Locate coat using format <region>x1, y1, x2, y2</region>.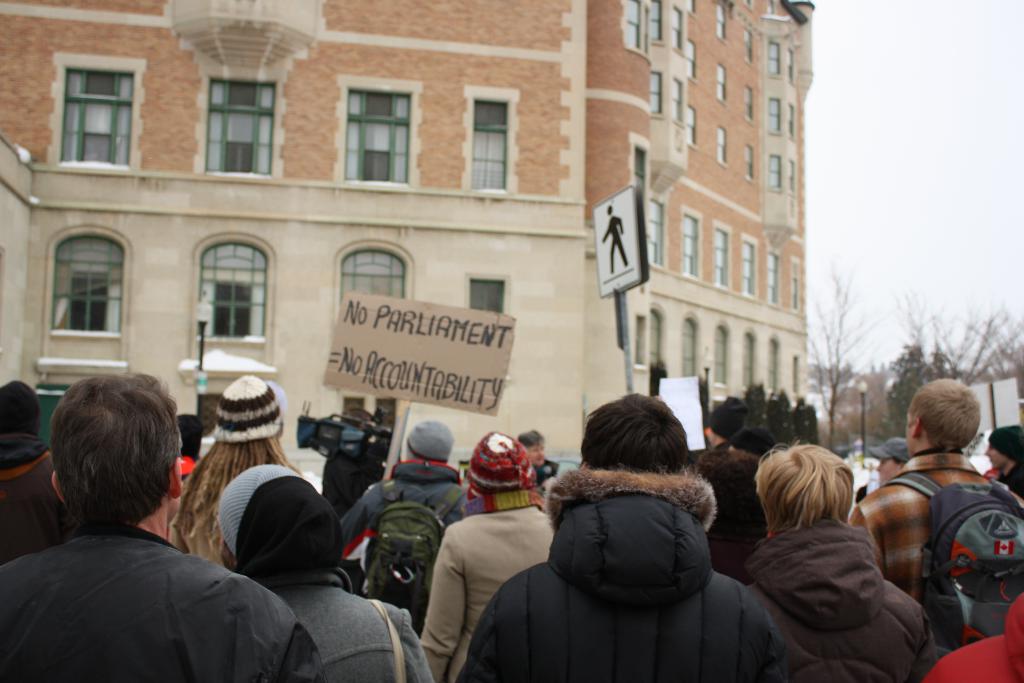
<region>524, 457, 753, 668</region>.
